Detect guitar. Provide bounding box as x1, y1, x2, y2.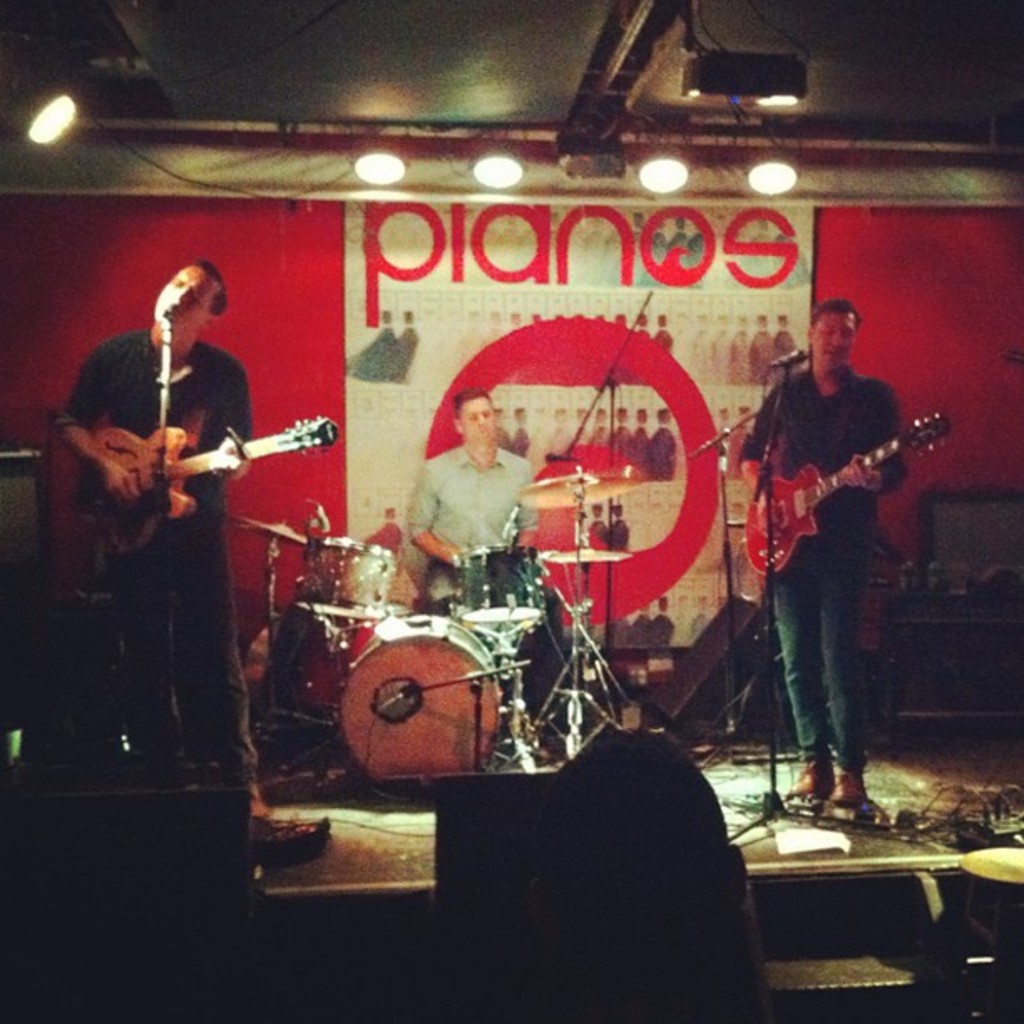
40, 407, 336, 586.
